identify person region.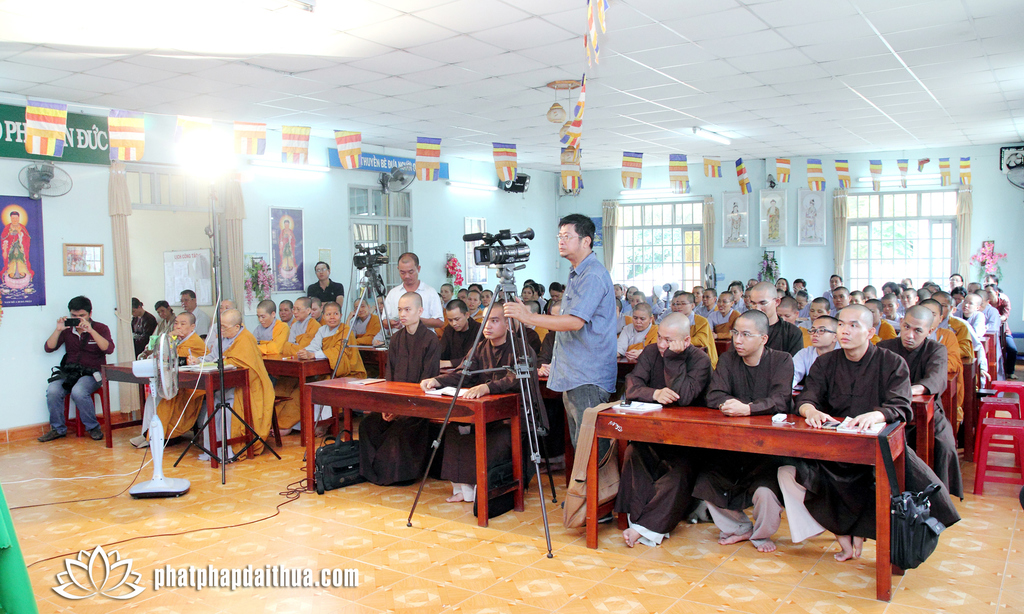
Region: BBox(420, 301, 553, 506).
